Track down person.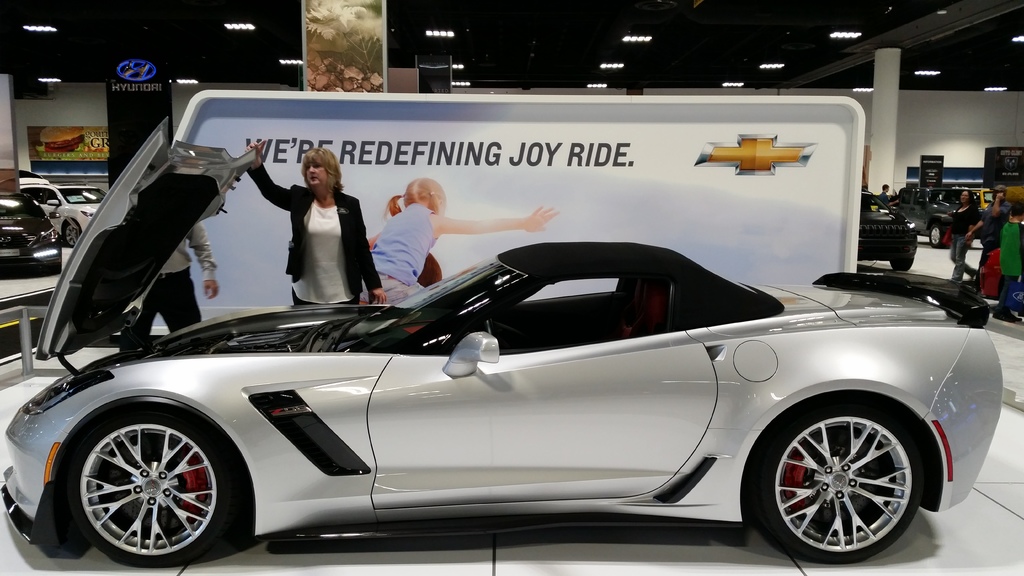
Tracked to 997 205 1023 314.
